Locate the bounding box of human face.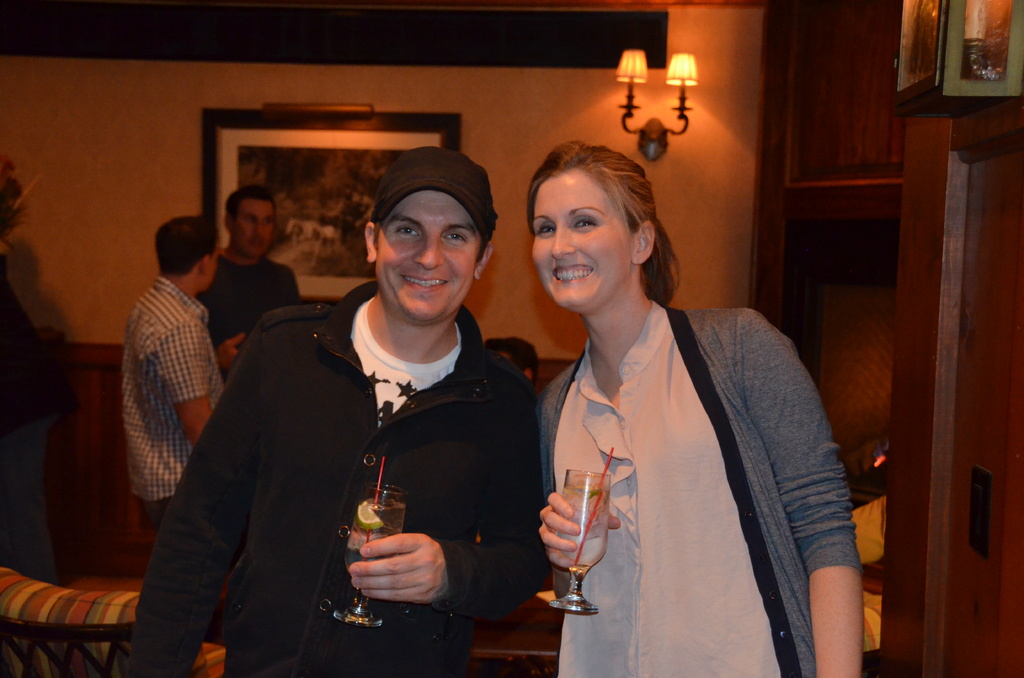
Bounding box: <box>532,171,636,305</box>.
